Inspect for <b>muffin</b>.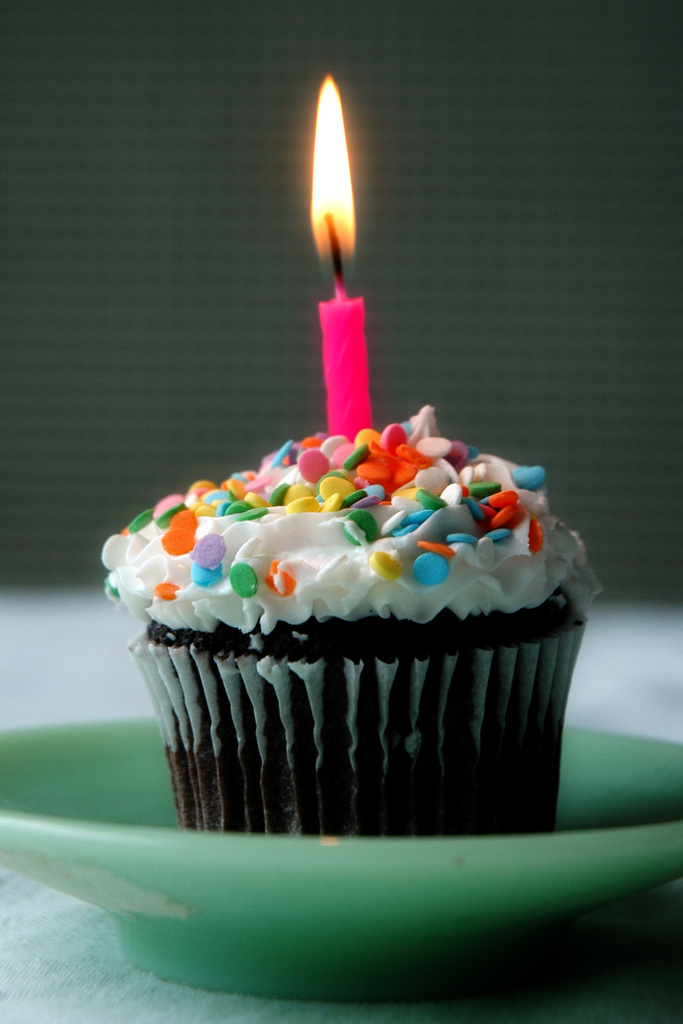
Inspection: (left=103, top=409, right=598, bottom=843).
